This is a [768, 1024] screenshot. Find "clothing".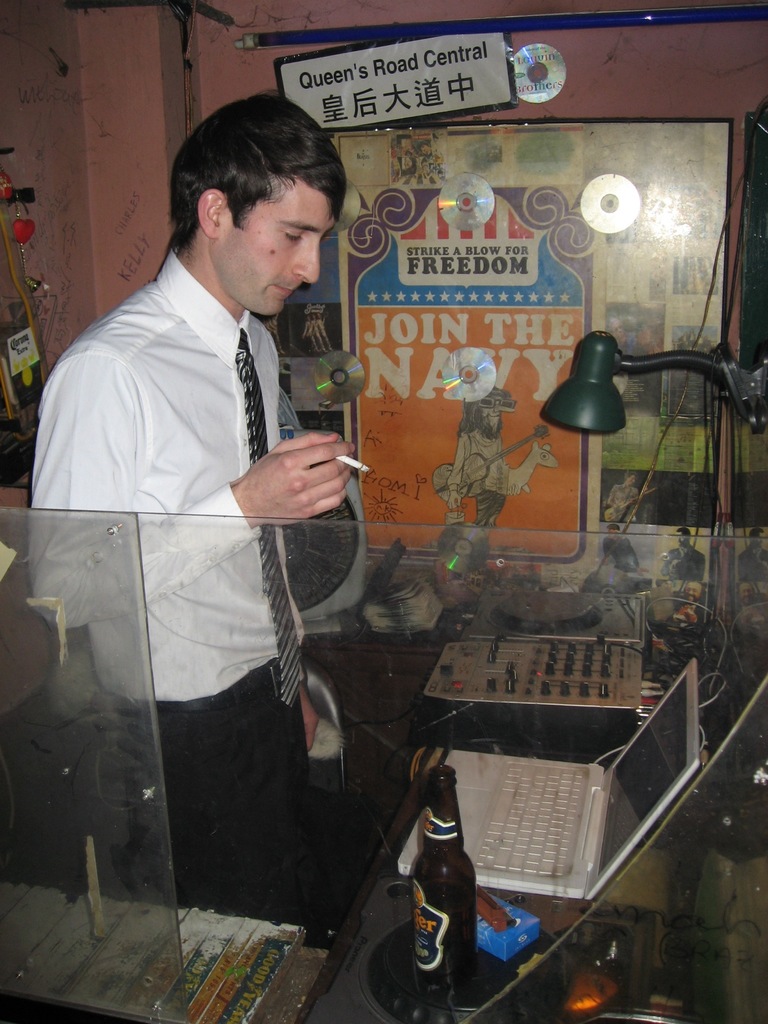
Bounding box: (x1=41, y1=198, x2=357, y2=892).
